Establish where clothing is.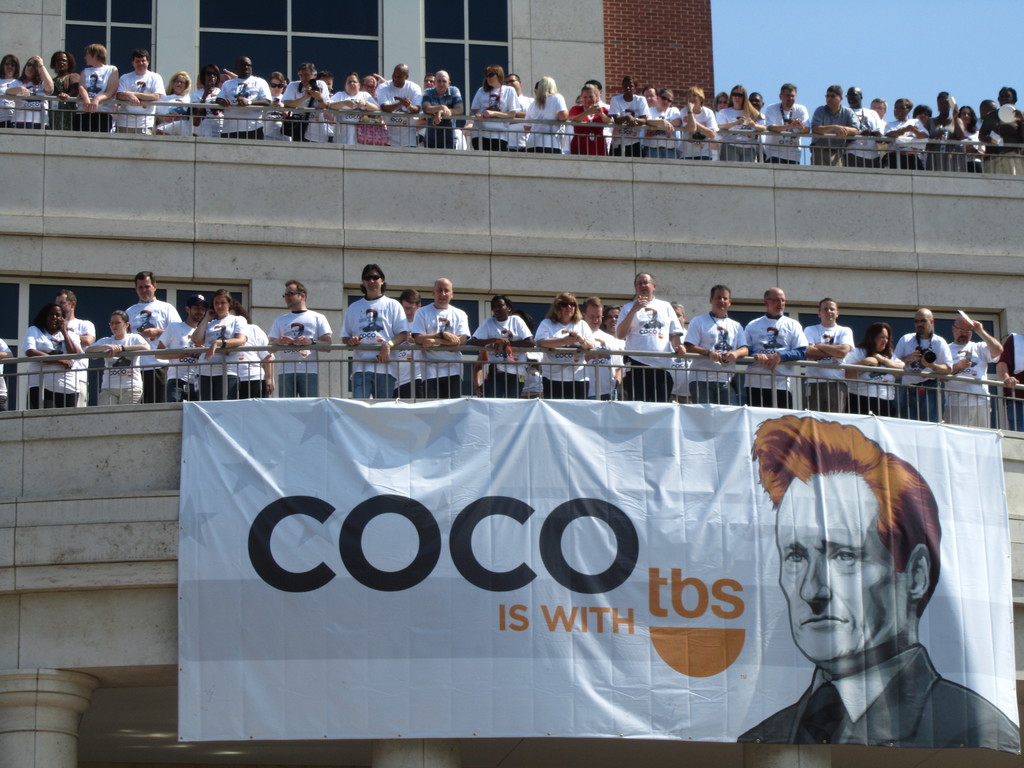
Established at detection(157, 88, 194, 143).
